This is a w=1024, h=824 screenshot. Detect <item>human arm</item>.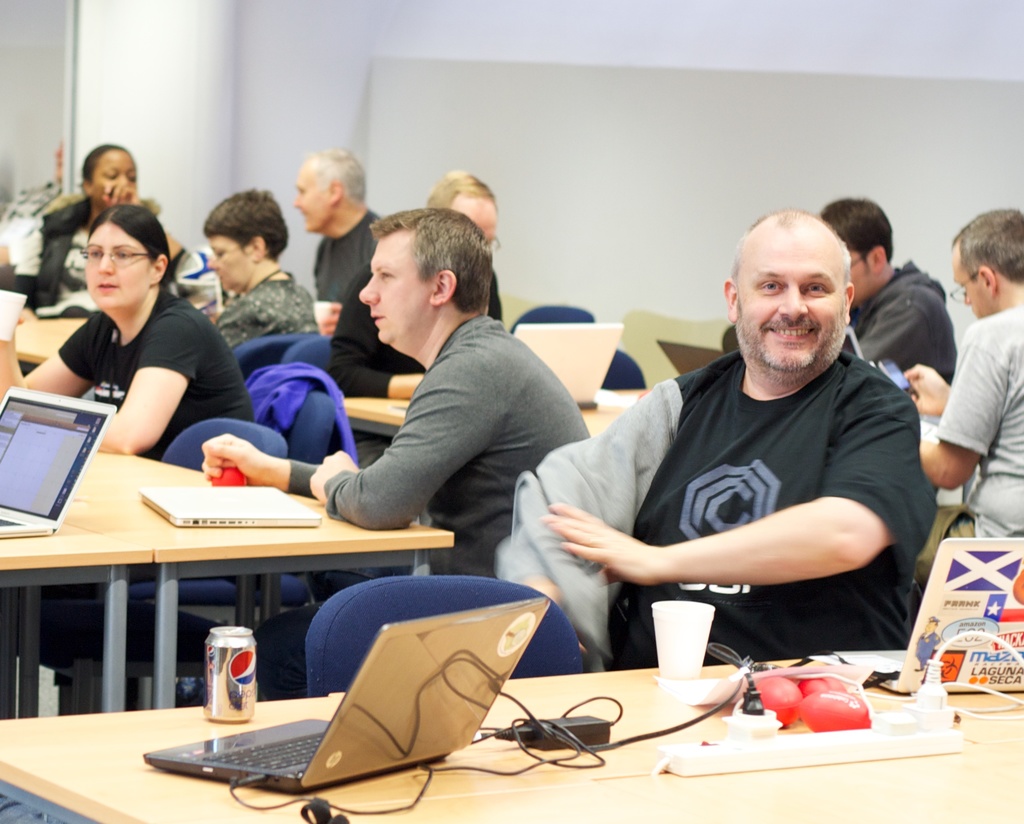
pyautogui.locateOnScreen(537, 378, 925, 593).
